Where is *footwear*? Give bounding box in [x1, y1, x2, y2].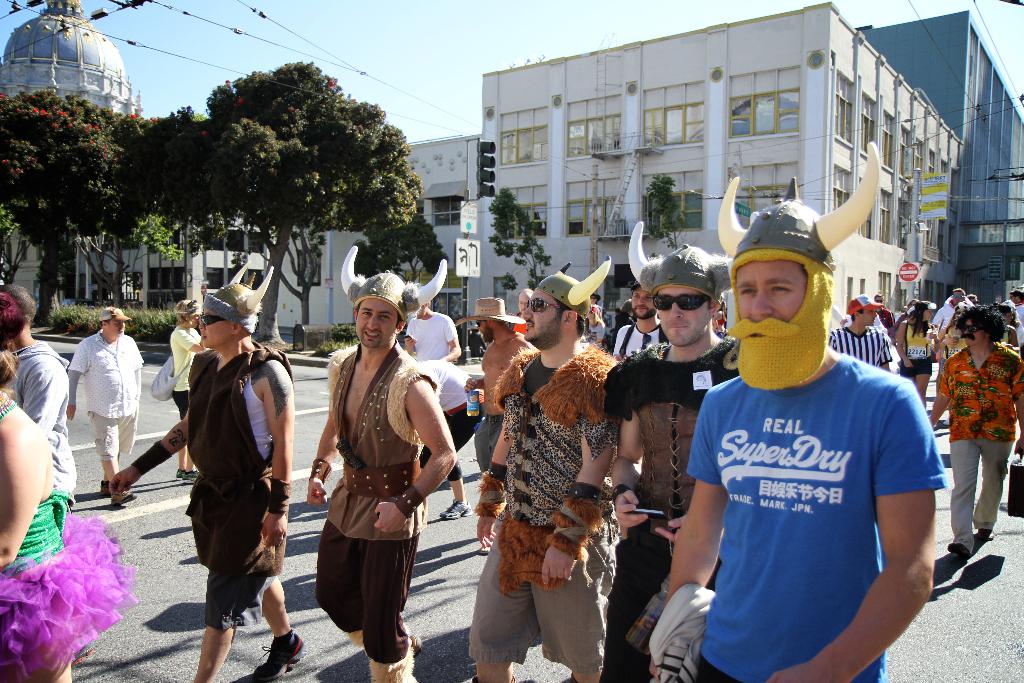
[411, 630, 425, 655].
